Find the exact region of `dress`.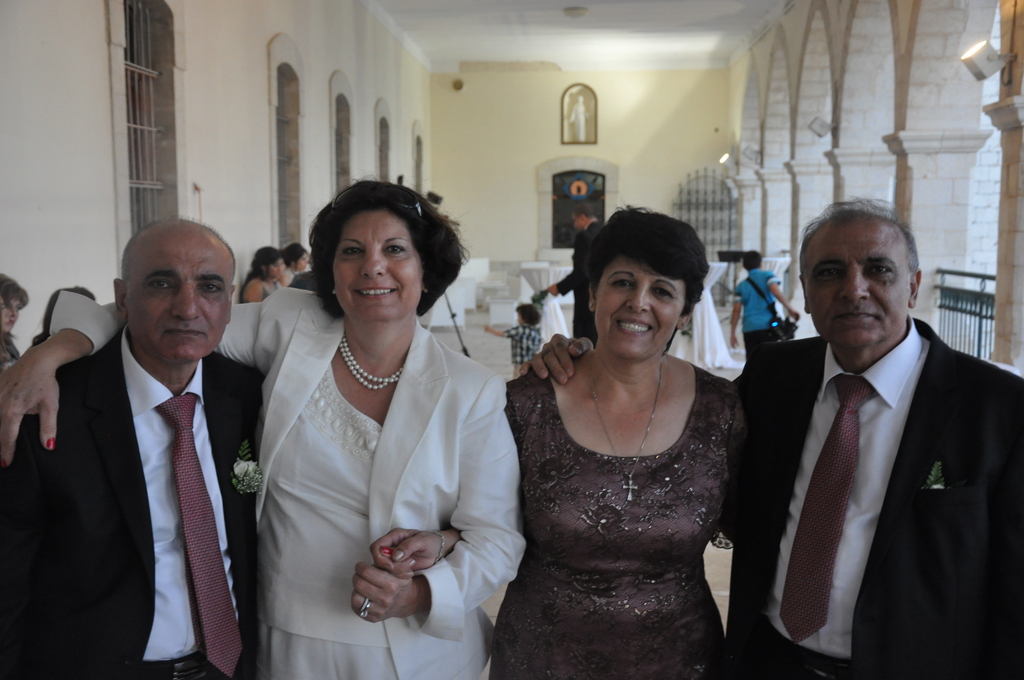
Exact region: <bbox>489, 364, 749, 679</bbox>.
